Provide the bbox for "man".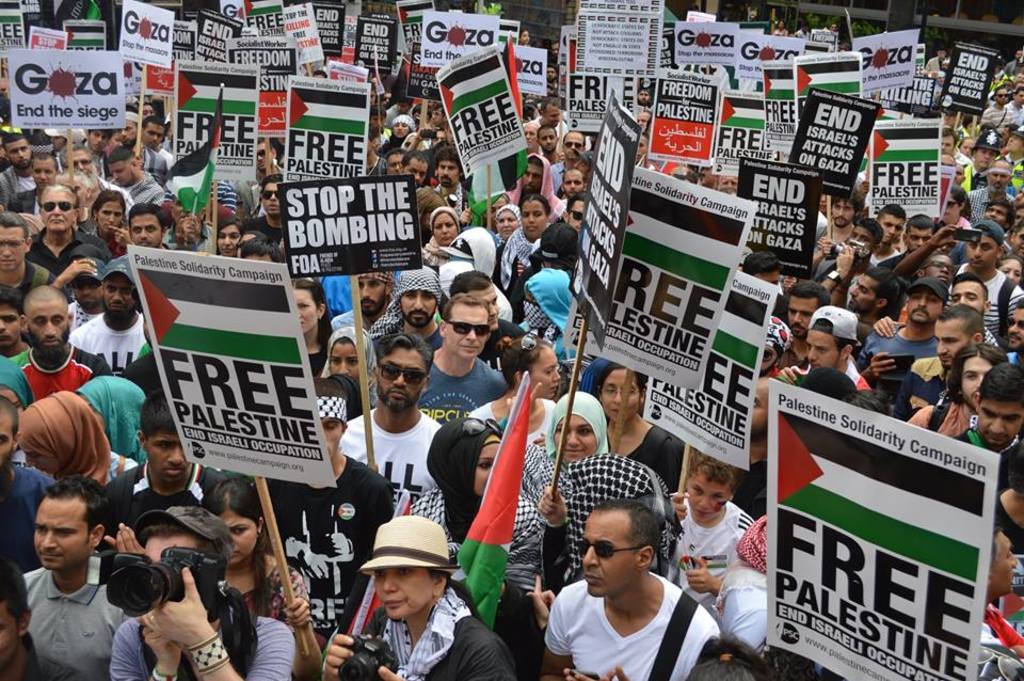
Rect(333, 269, 391, 340).
